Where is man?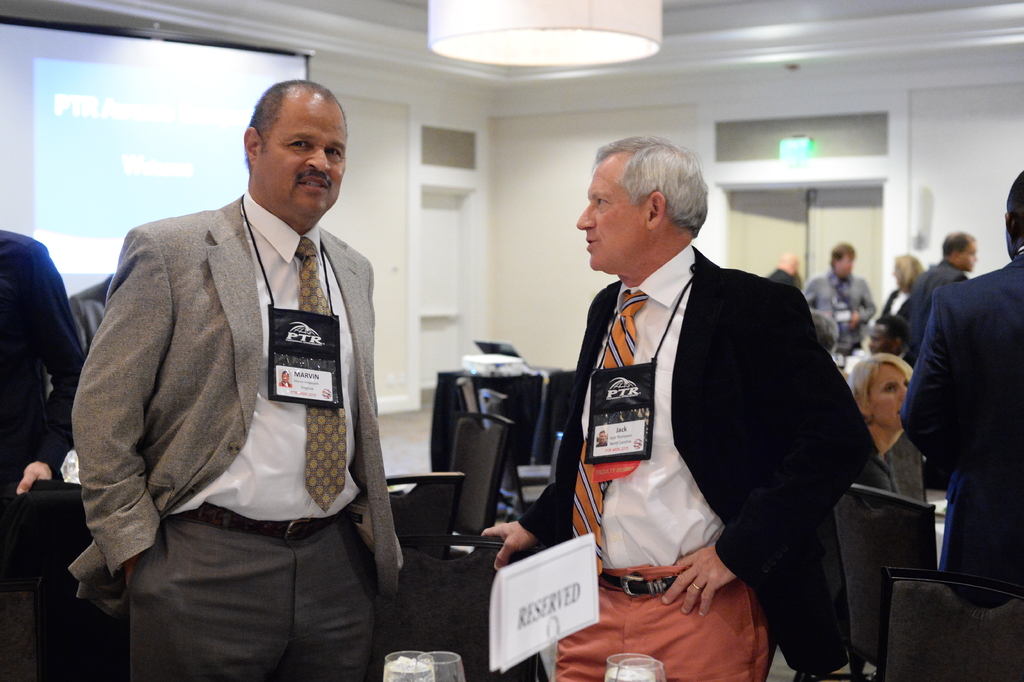
Rect(479, 131, 869, 681).
